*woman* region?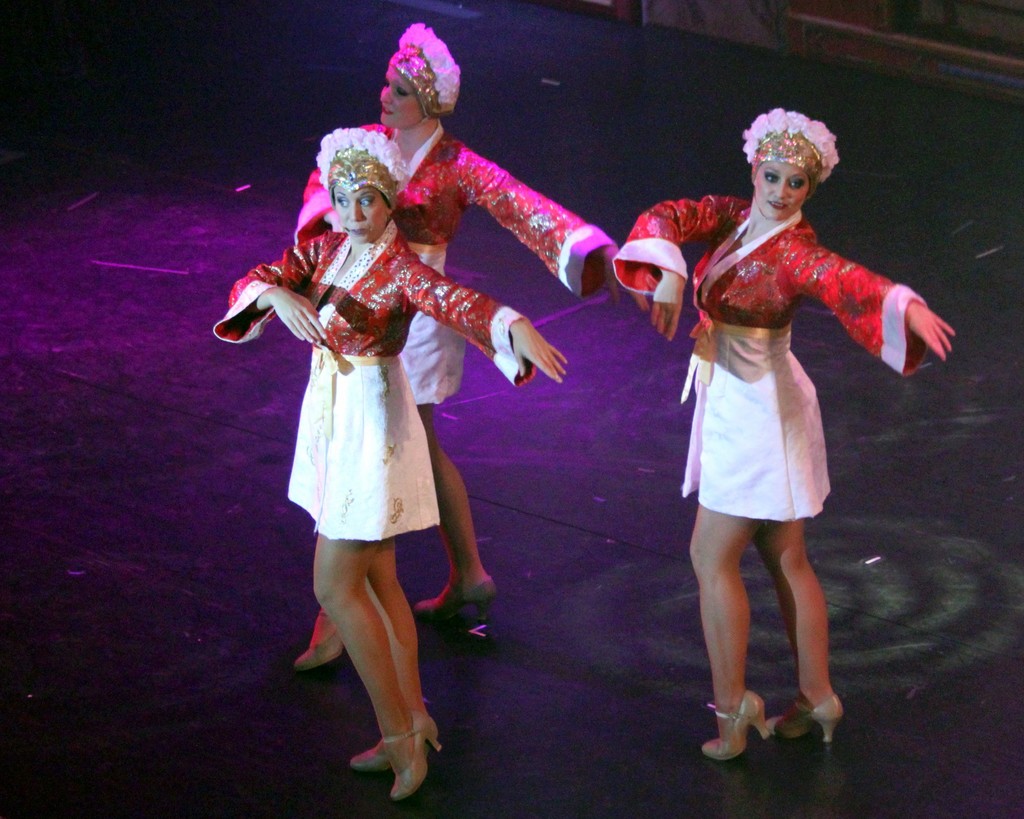
[x1=657, y1=115, x2=912, y2=739]
